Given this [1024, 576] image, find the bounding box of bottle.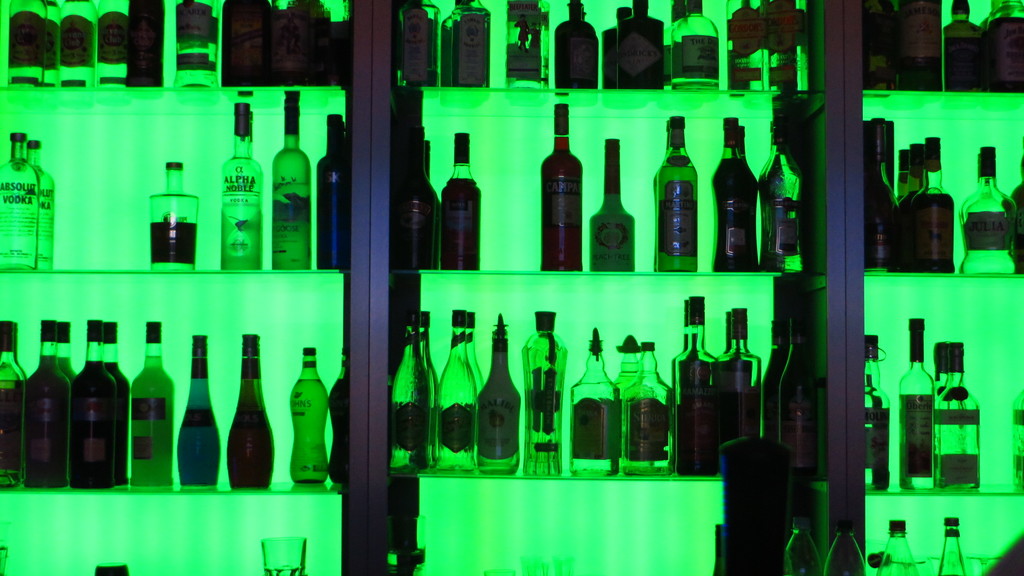
BBox(94, 0, 127, 86).
